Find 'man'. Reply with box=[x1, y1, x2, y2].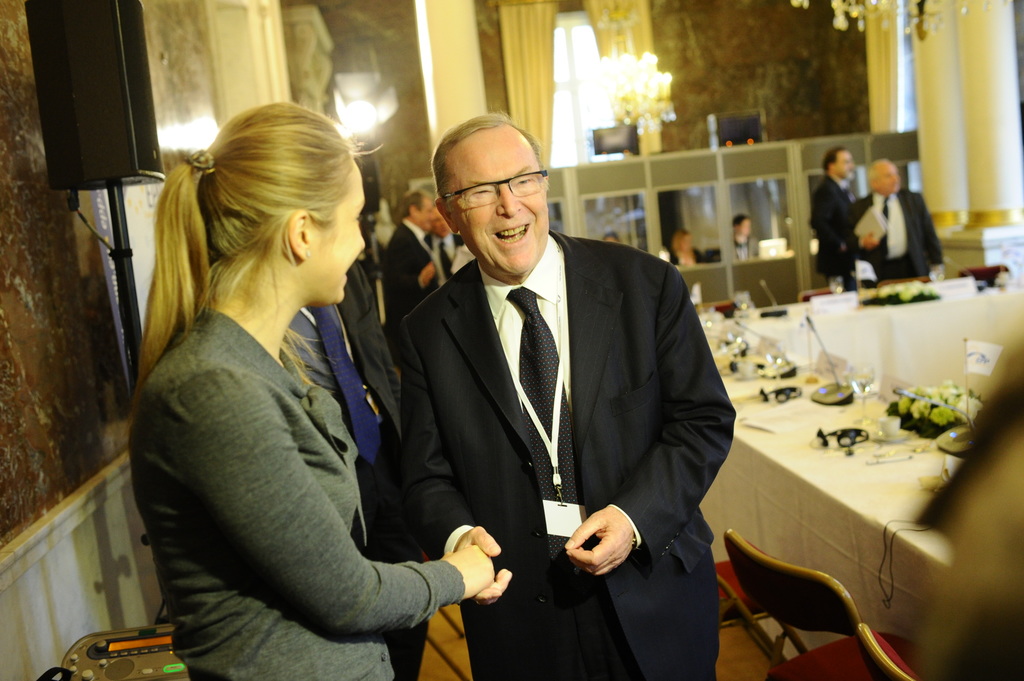
box=[424, 203, 470, 279].
